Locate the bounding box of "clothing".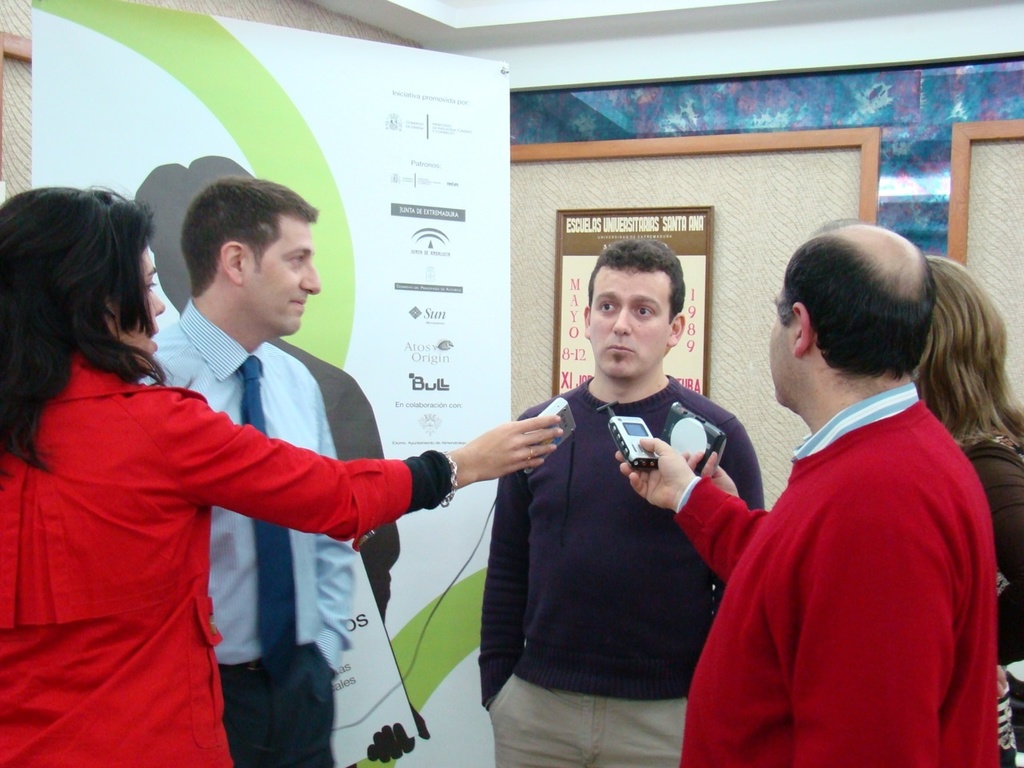
Bounding box: [670,384,1005,767].
